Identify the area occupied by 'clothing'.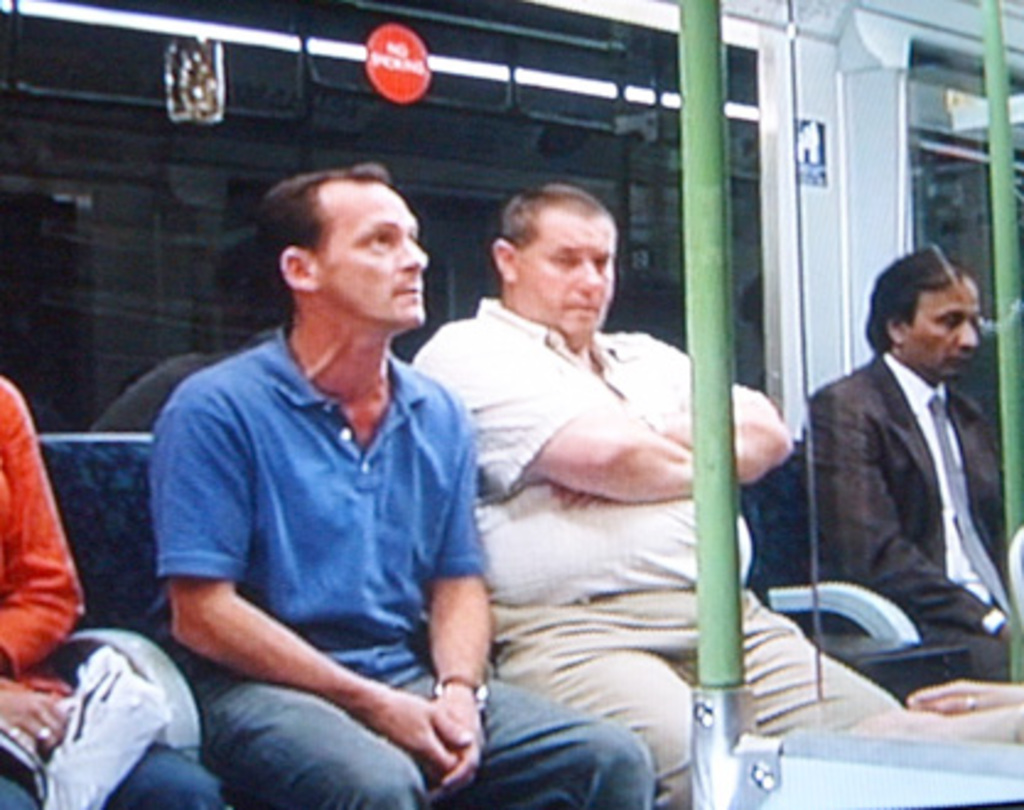
Area: BBox(145, 317, 658, 808).
